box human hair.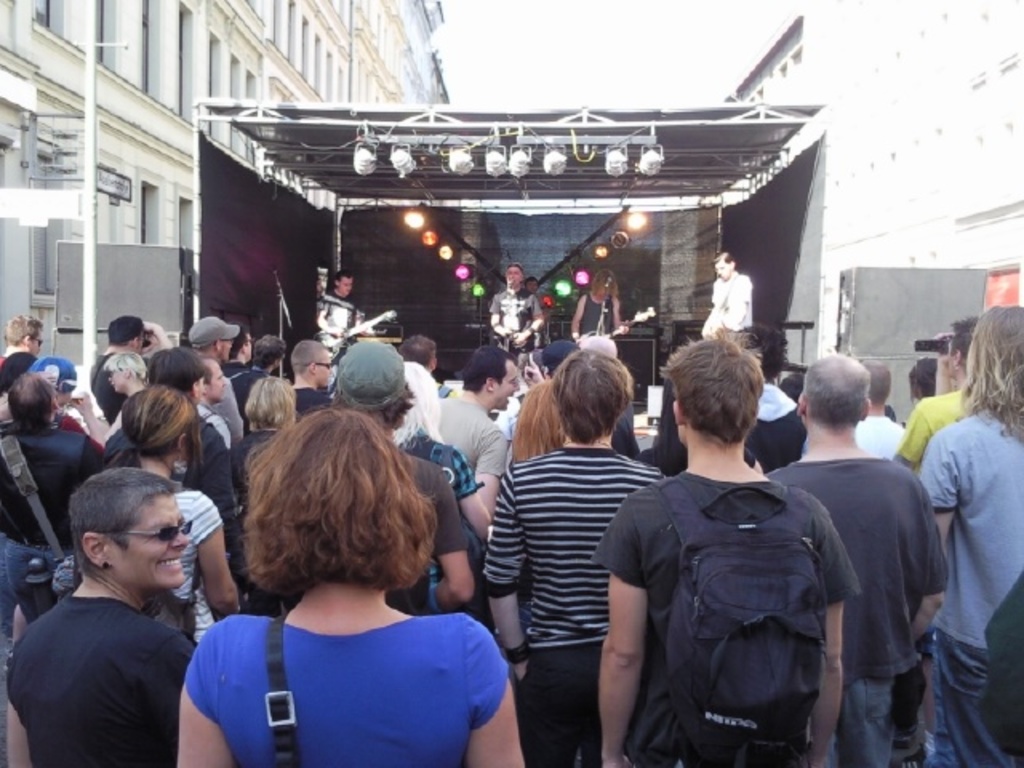
[800, 350, 870, 429].
